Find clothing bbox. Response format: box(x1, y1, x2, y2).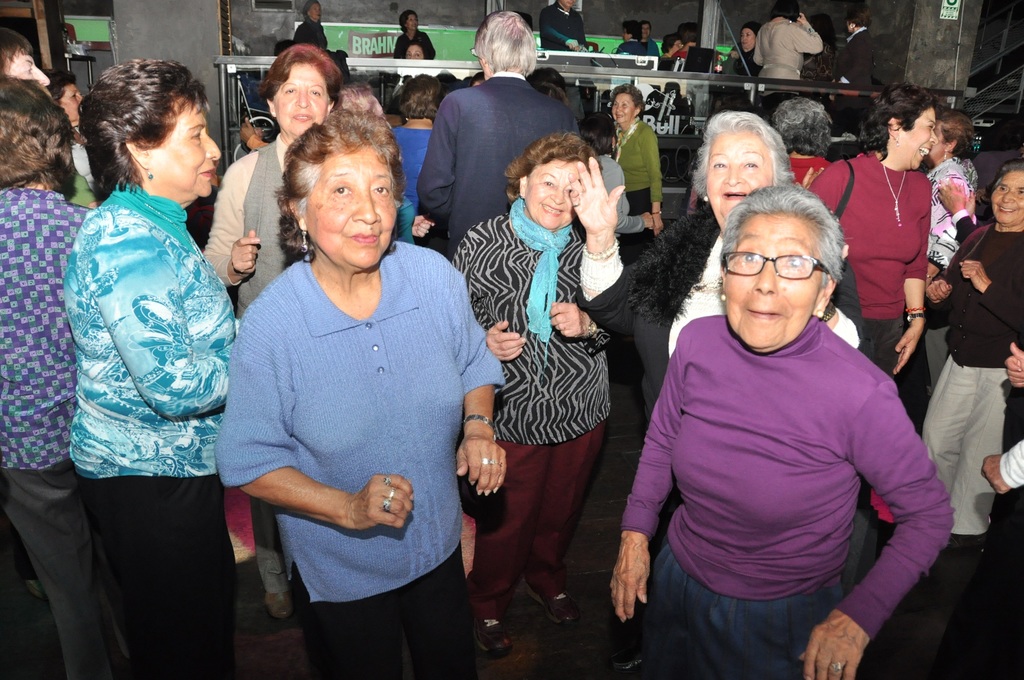
box(0, 182, 95, 471).
